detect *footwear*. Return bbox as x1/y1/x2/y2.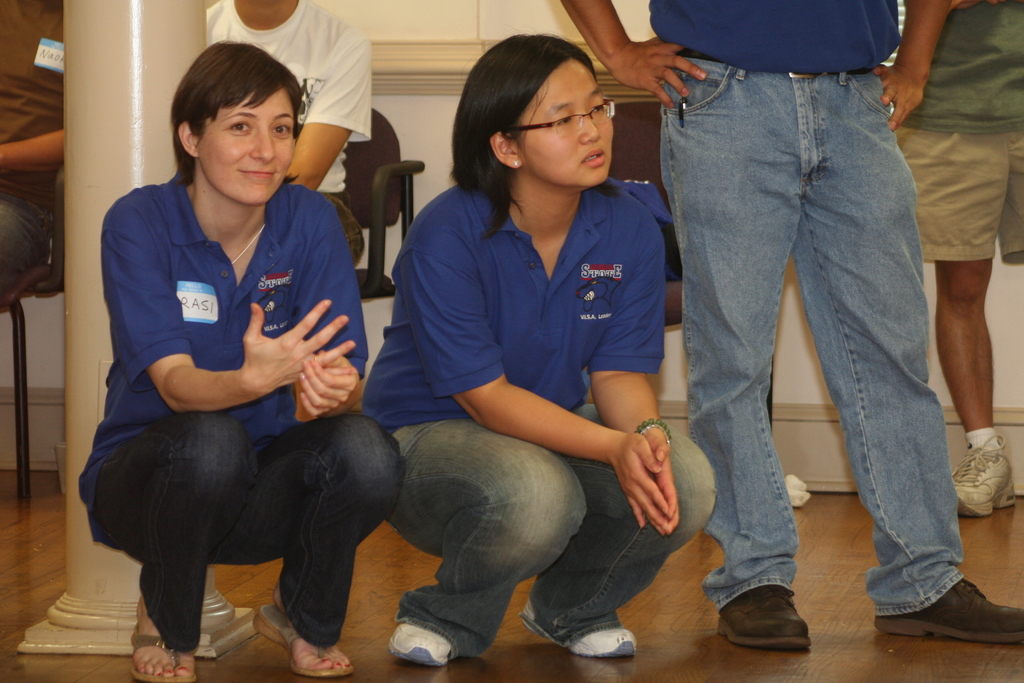
783/472/811/511.
